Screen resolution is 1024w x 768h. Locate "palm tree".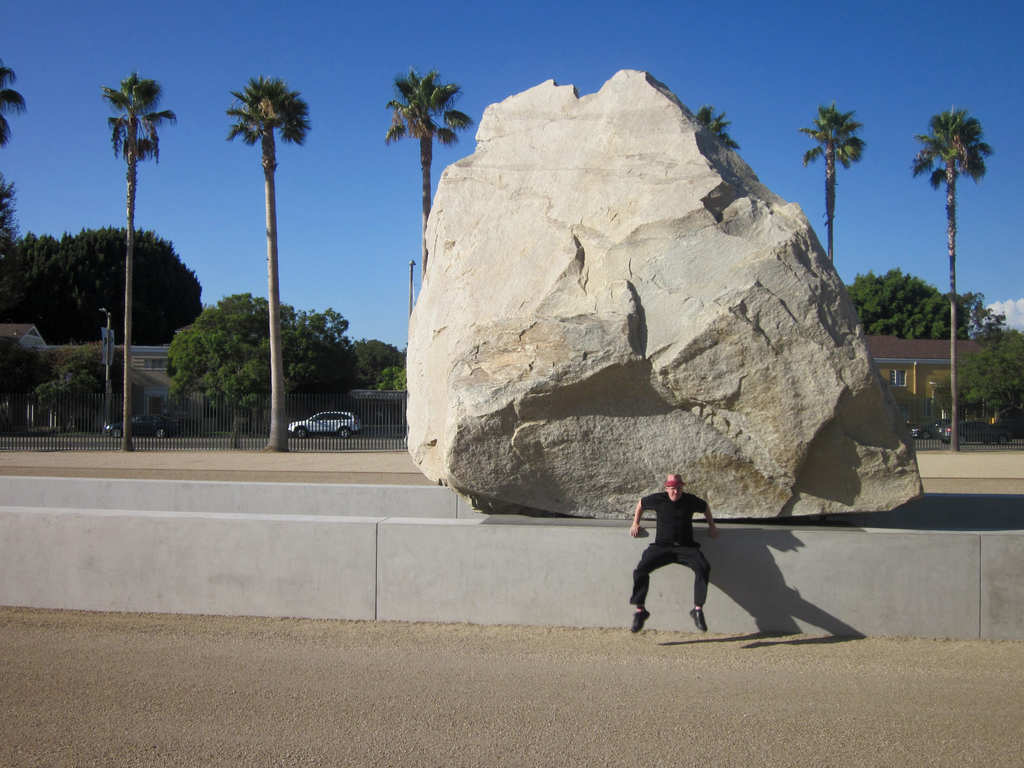
locate(79, 65, 164, 478).
